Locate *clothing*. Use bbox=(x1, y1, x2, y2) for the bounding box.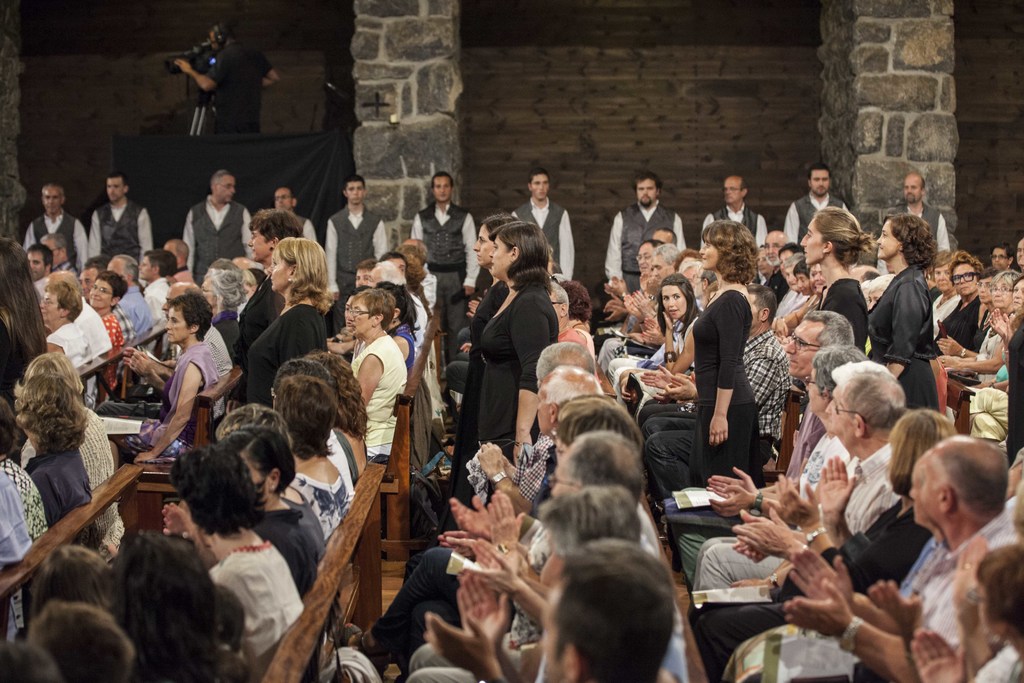
bbox=(329, 423, 372, 490).
